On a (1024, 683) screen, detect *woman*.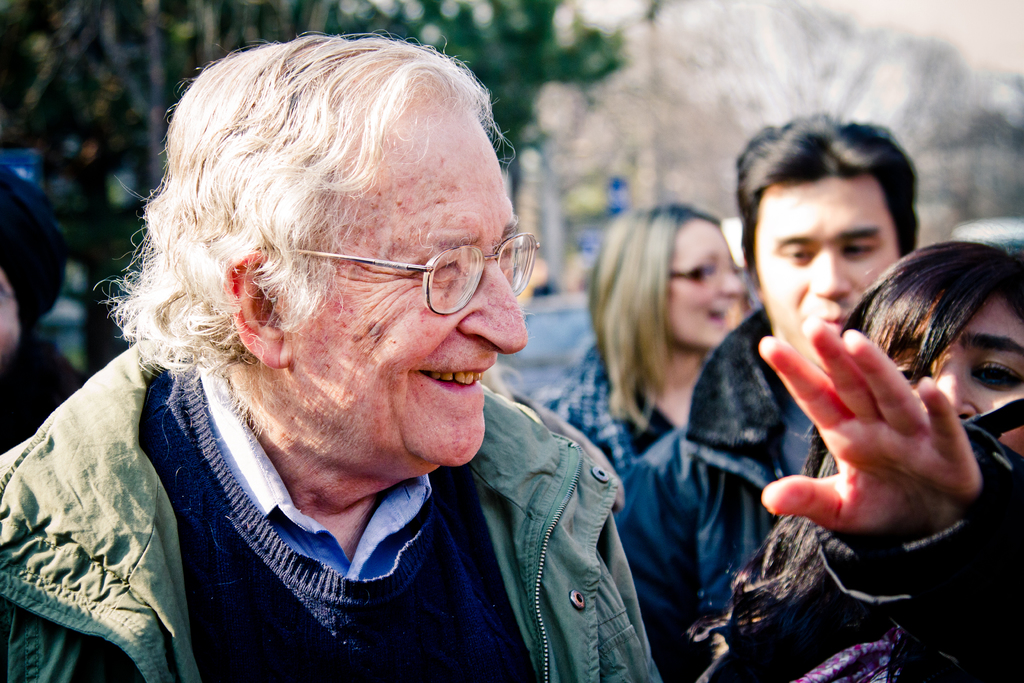
x1=690 y1=239 x2=1023 y2=682.
